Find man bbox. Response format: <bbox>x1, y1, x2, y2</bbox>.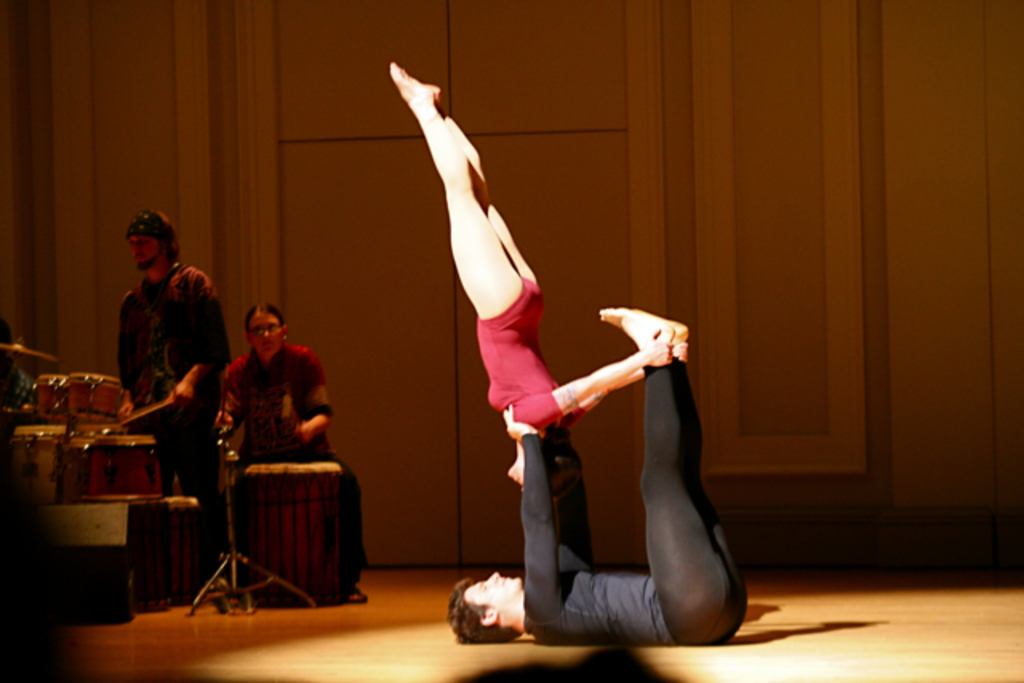
<bbox>98, 213, 222, 449</bbox>.
